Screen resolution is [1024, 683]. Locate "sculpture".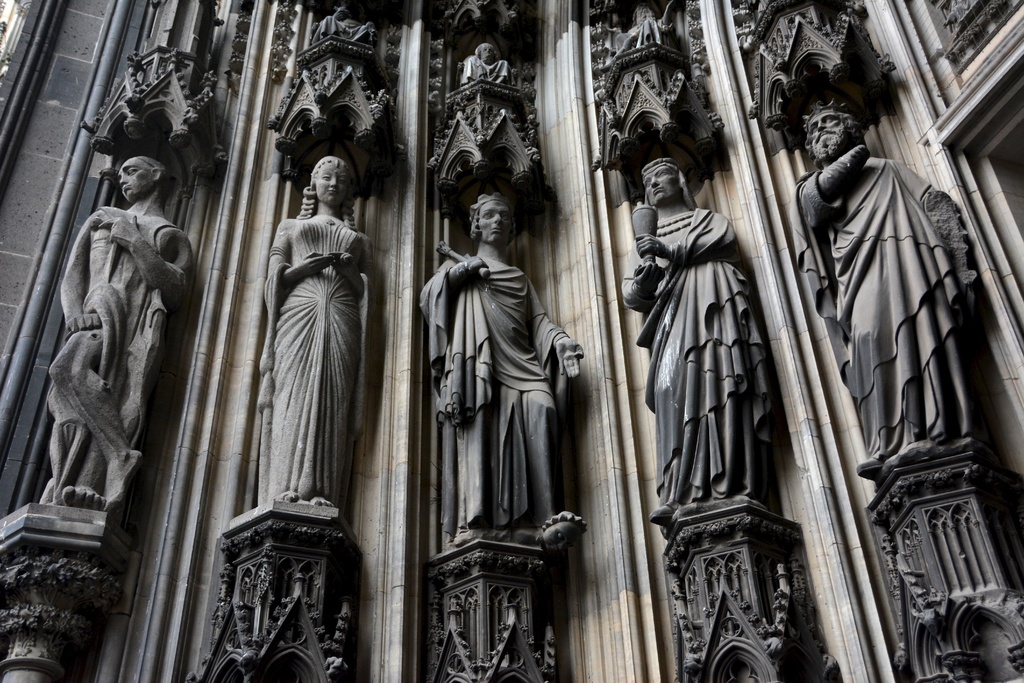
{"left": 616, "top": 155, "right": 777, "bottom": 522}.
